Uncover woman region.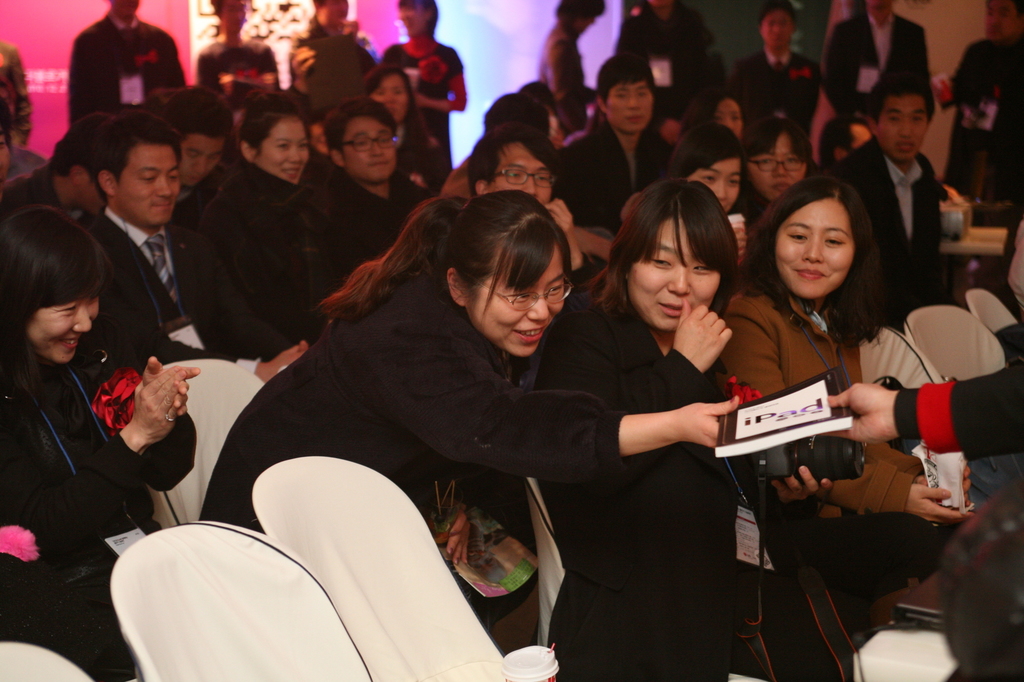
Uncovered: x1=195 y1=177 x2=733 y2=652.
